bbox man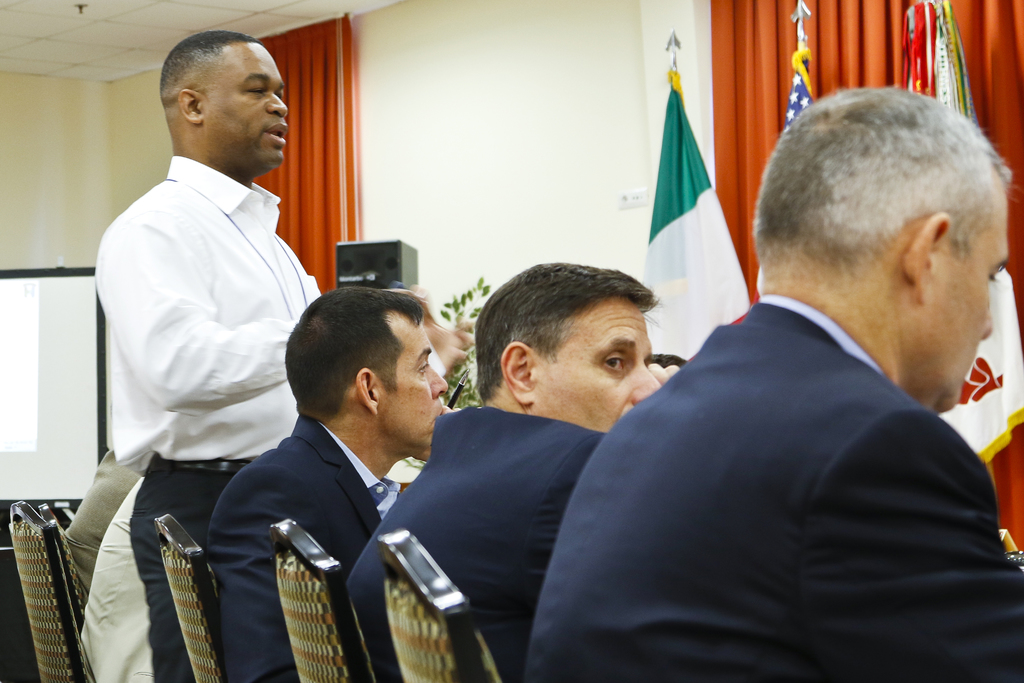
(348,259,682,682)
